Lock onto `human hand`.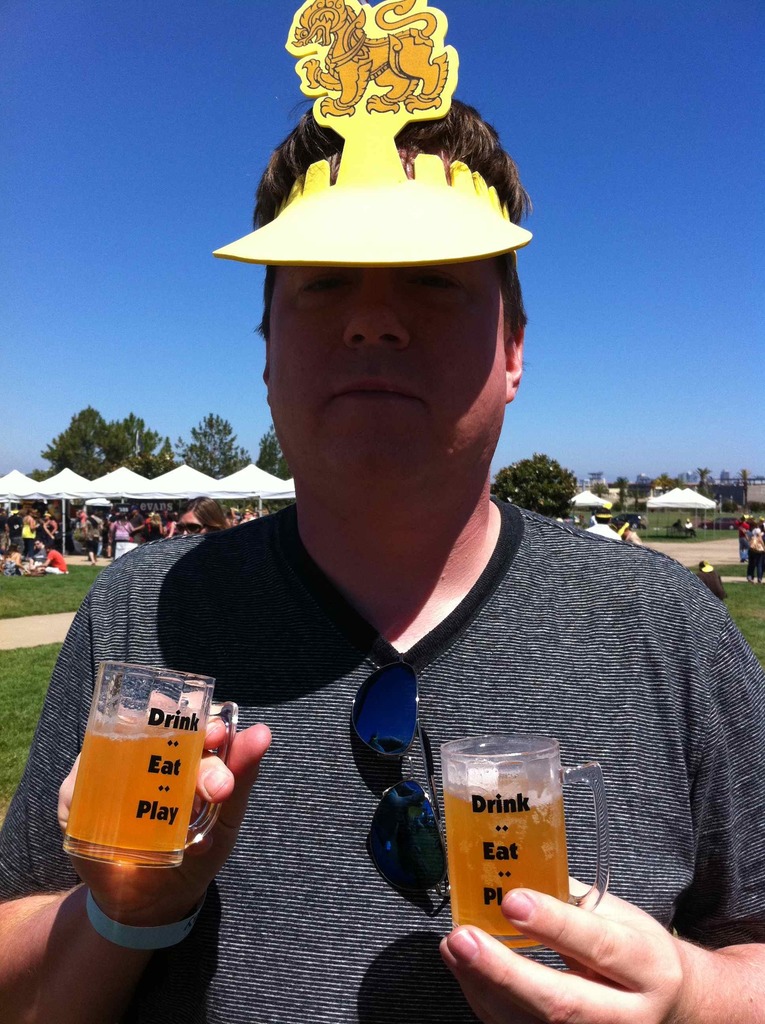
Locked: [440, 883, 688, 1023].
